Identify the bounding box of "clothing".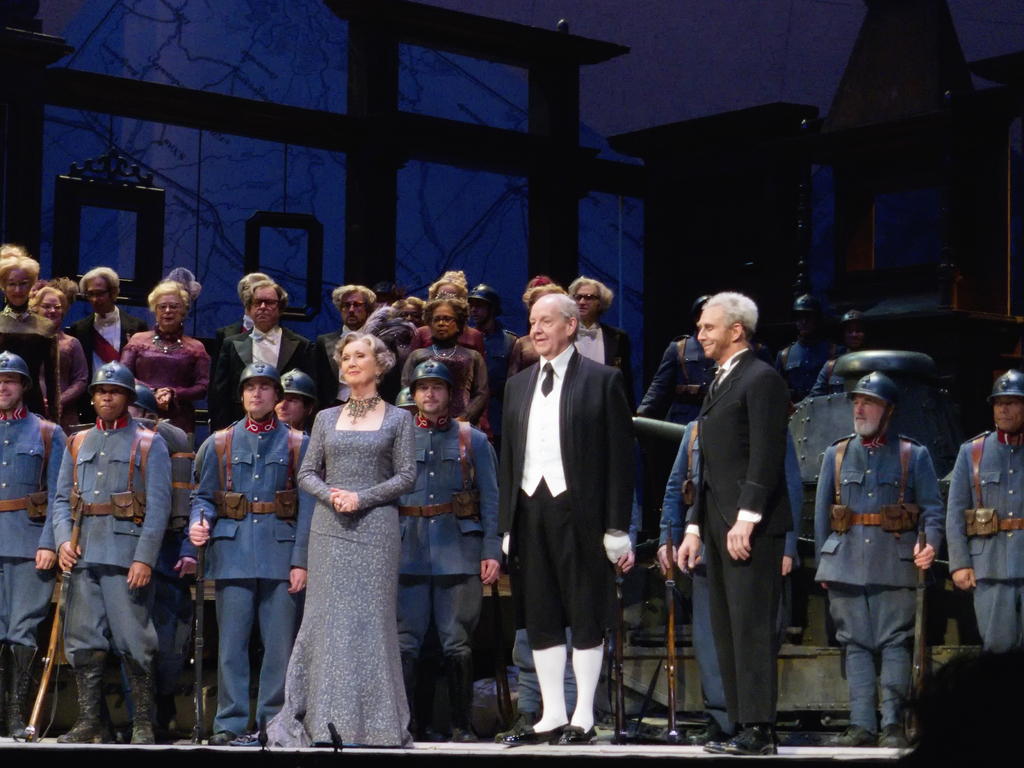
76/312/148/390.
